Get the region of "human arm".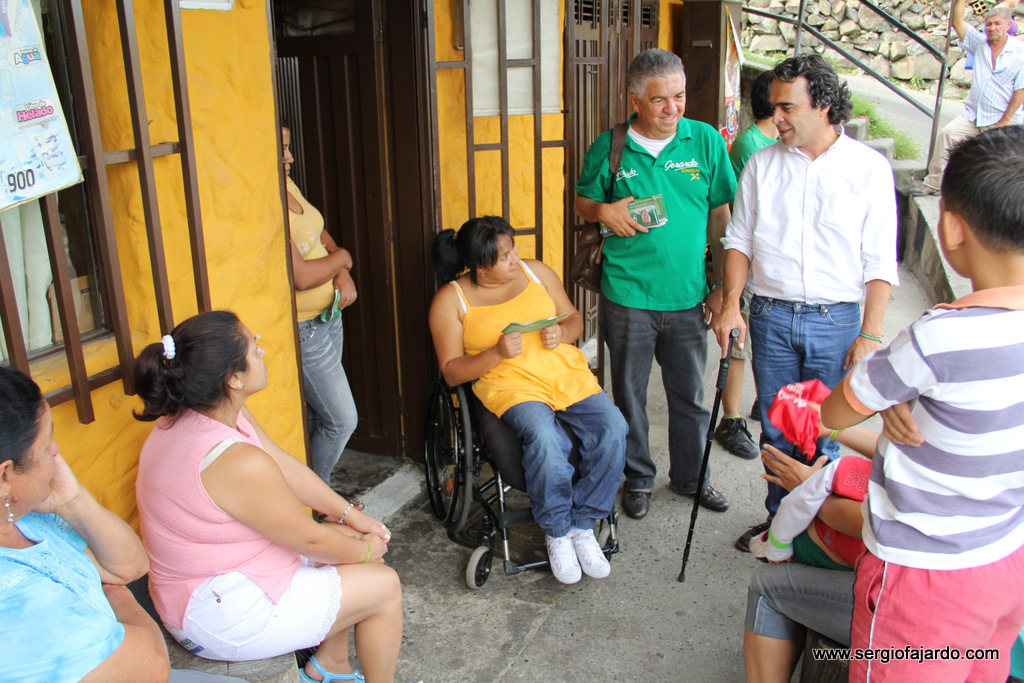
(808,308,932,433).
